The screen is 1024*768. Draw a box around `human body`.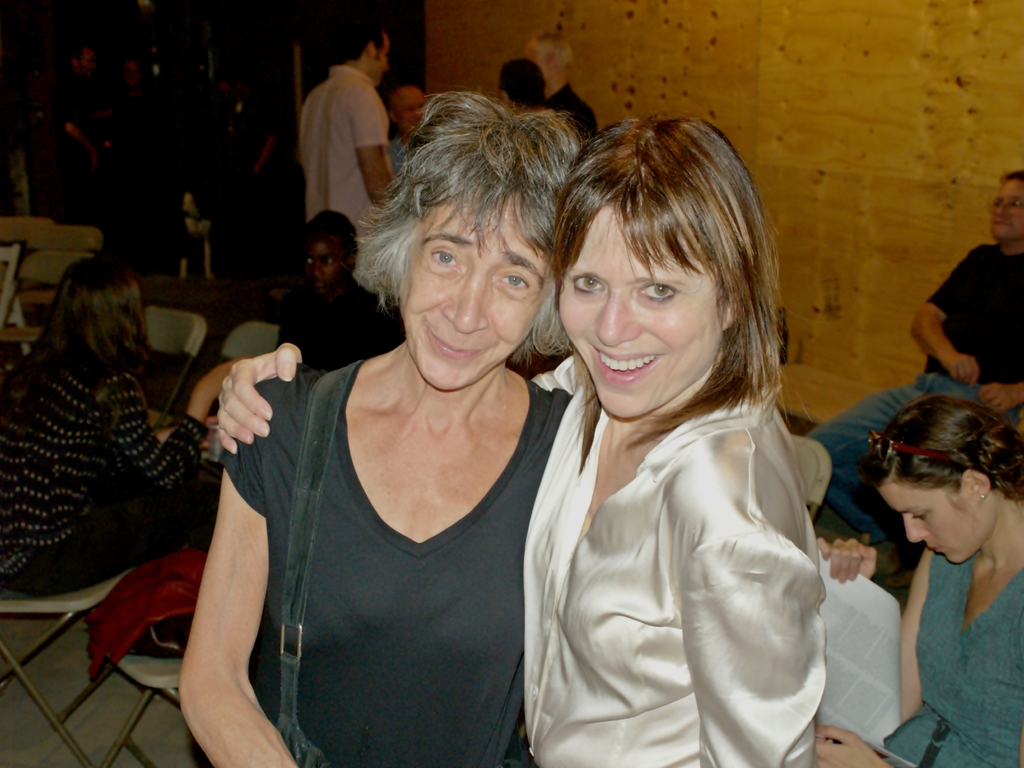
386, 133, 417, 177.
